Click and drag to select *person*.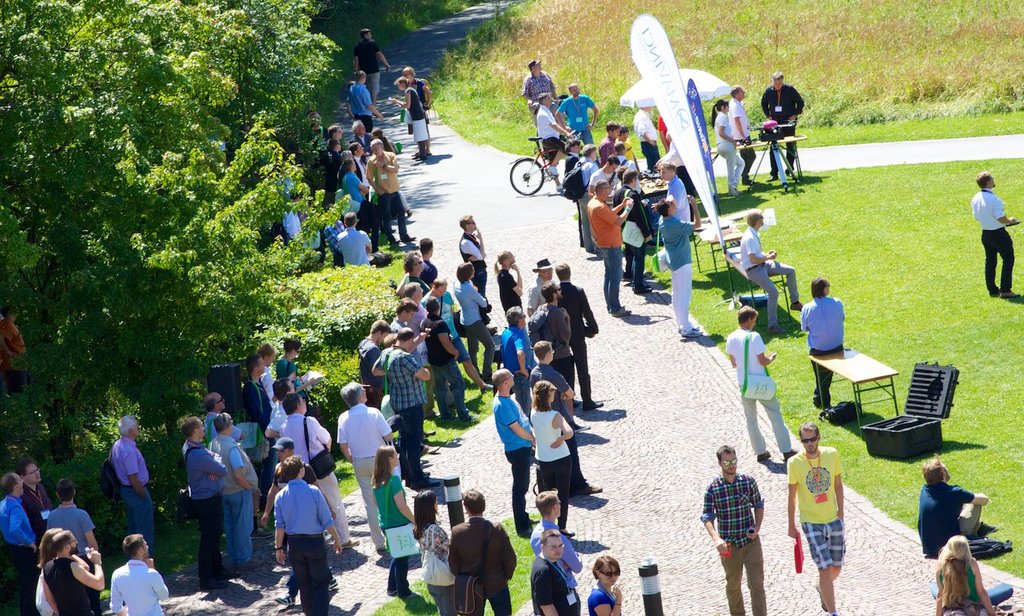
Selection: BBox(368, 123, 402, 156).
